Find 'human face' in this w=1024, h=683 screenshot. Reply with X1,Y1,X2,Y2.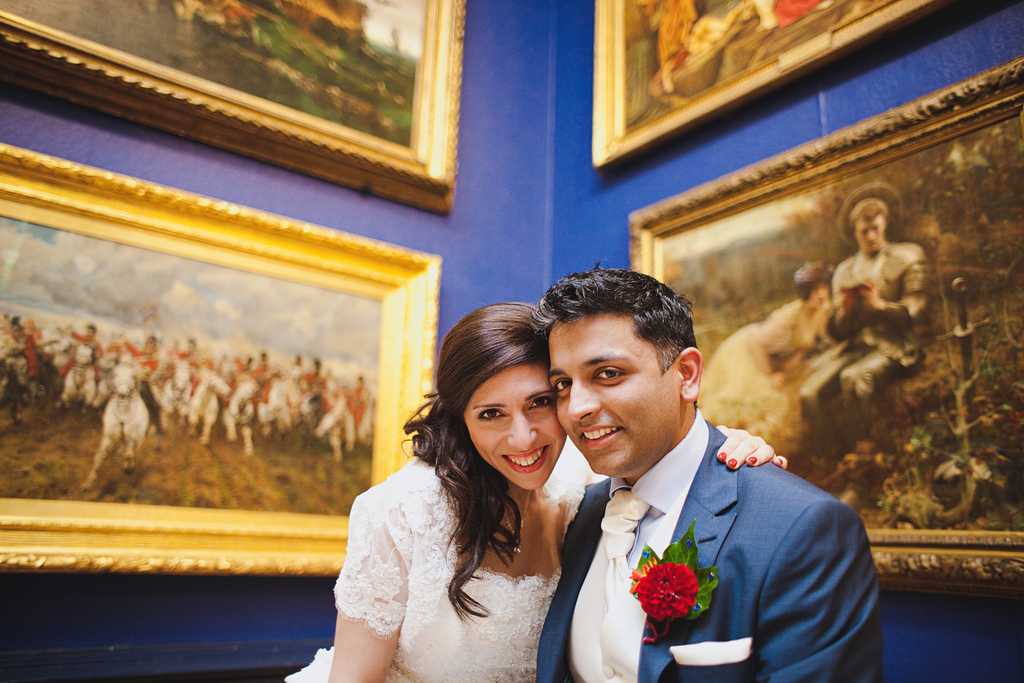
855,212,890,252.
